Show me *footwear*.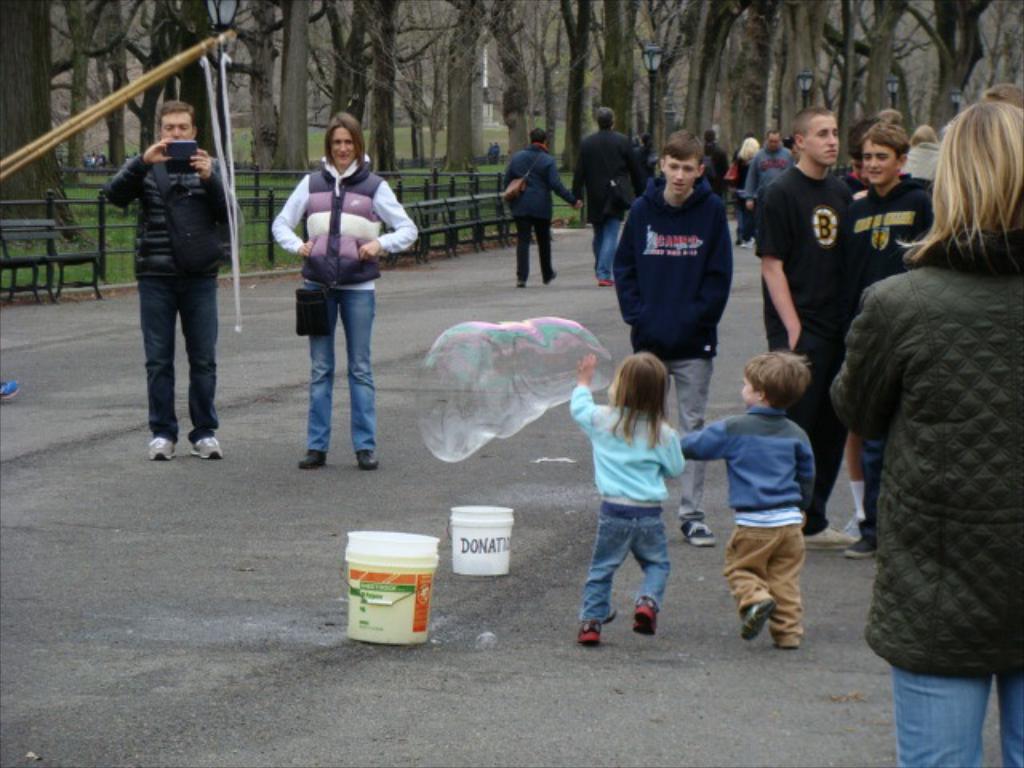
*footwear* is here: x1=509 y1=274 x2=525 y2=282.
